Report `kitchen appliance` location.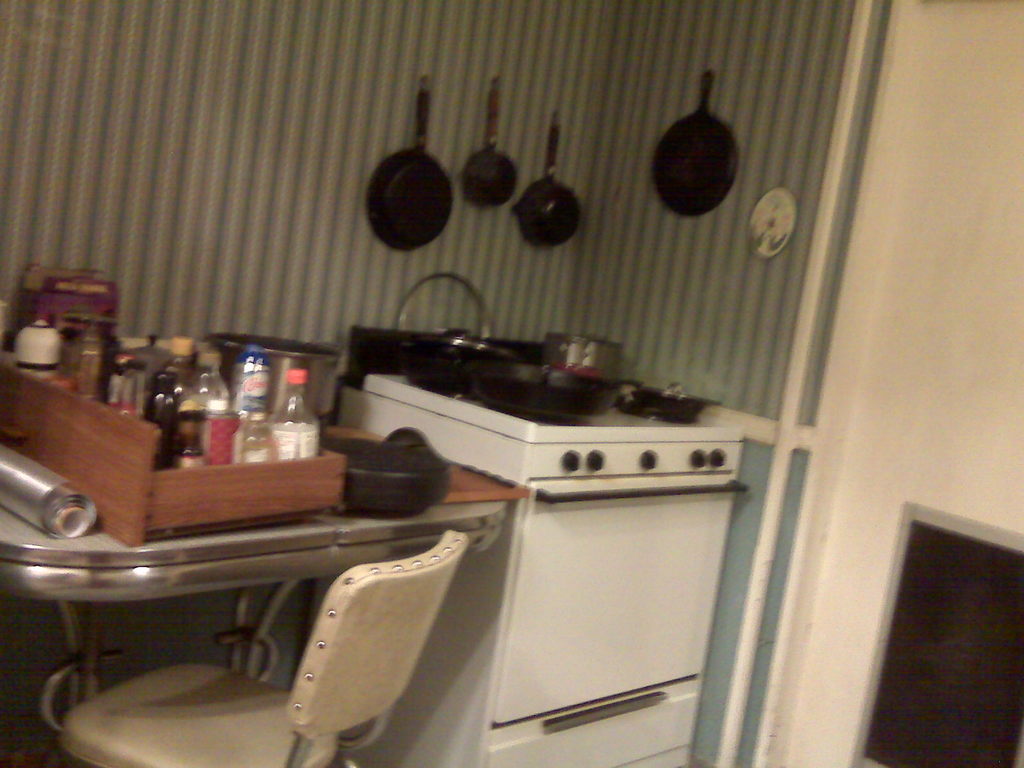
Report: <region>328, 433, 451, 520</region>.
